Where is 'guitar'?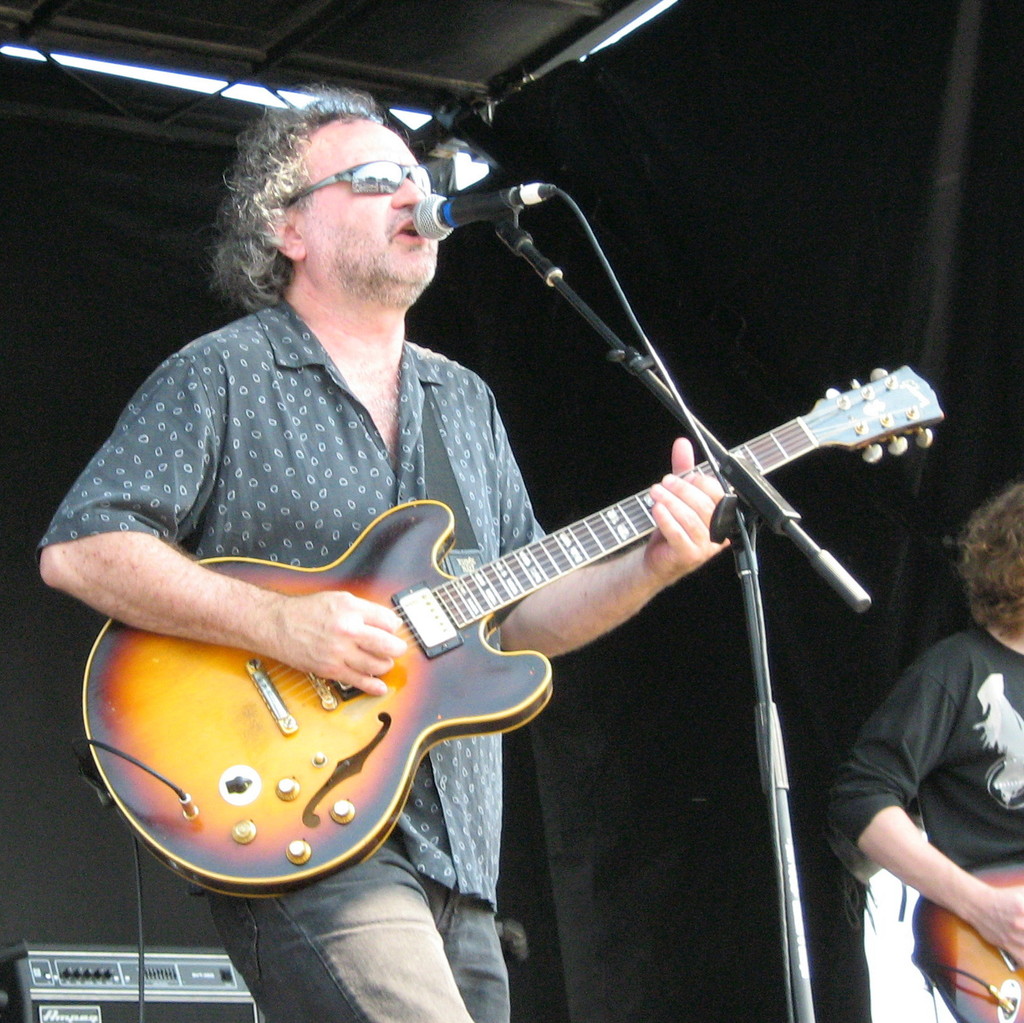
904, 847, 1023, 1022.
